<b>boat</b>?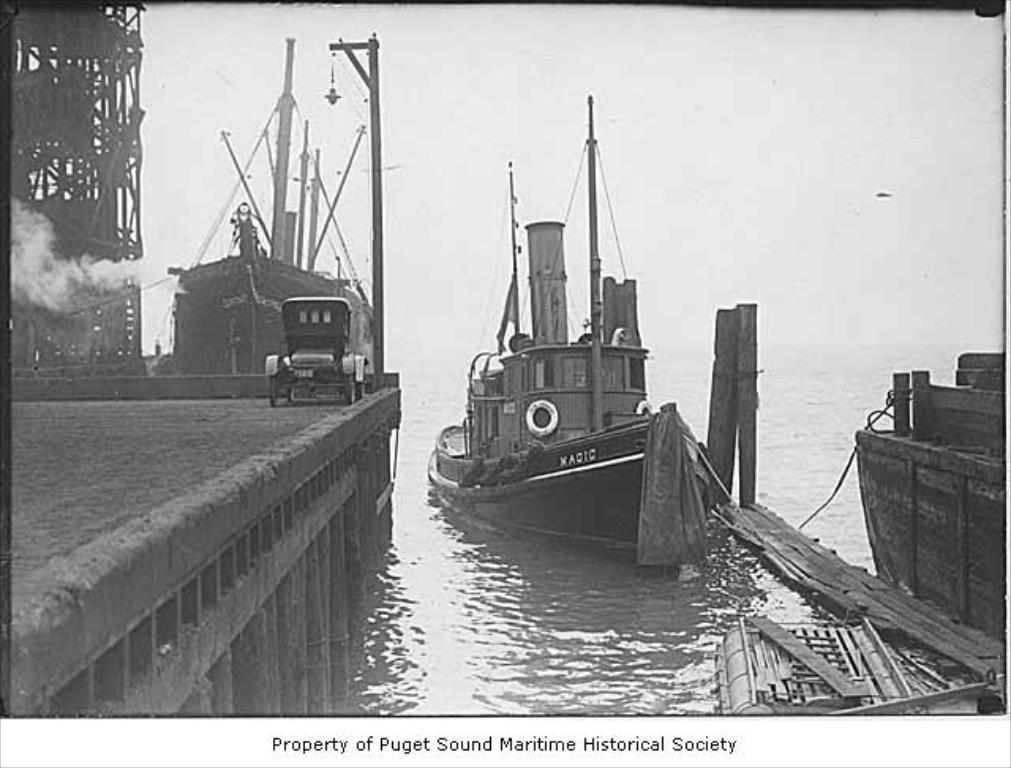
detection(164, 32, 373, 375)
